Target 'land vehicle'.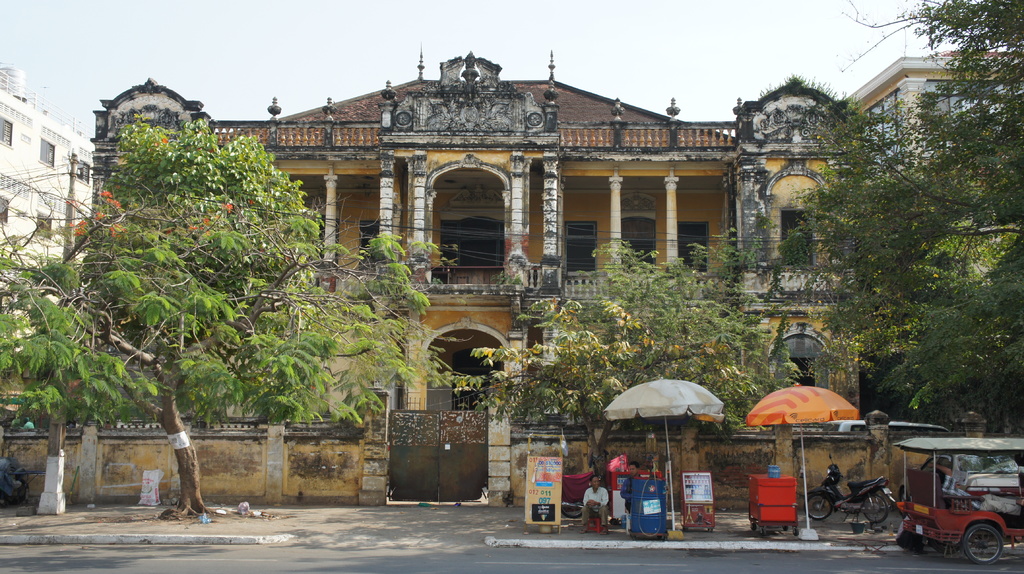
Target region: <bbox>892, 443, 1023, 561</bbox>.
